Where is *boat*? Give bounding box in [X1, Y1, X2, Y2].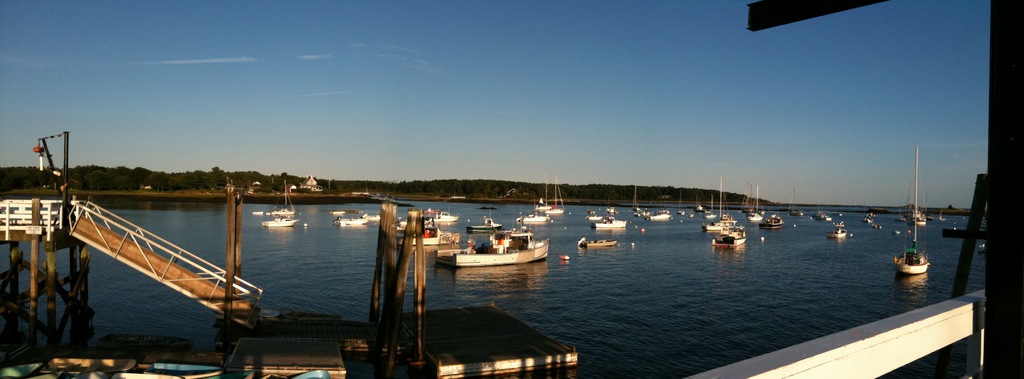
[892, 136, 940, 273].
